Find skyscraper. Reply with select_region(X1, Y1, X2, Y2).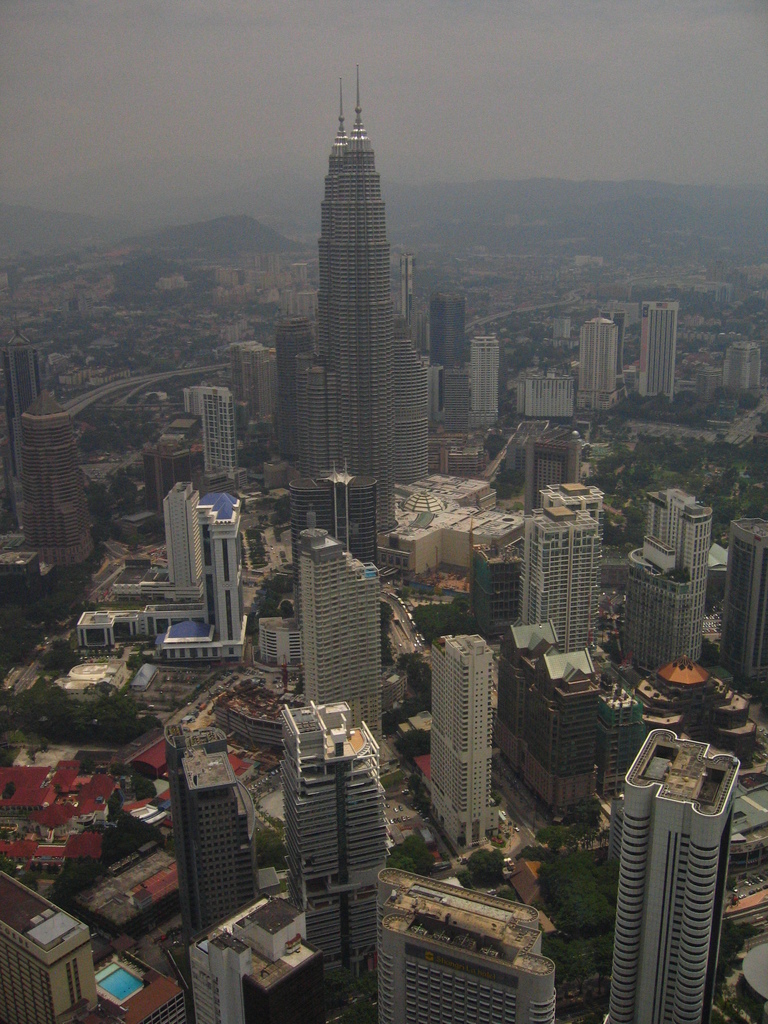
select_region(468, 335, 502, 435).
